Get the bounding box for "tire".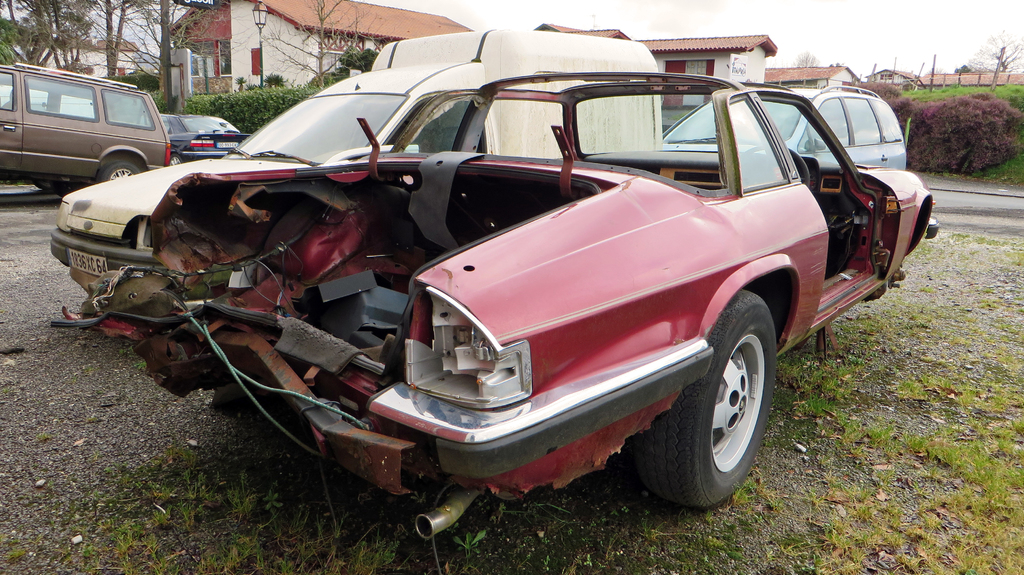
[37,183,67,193].
